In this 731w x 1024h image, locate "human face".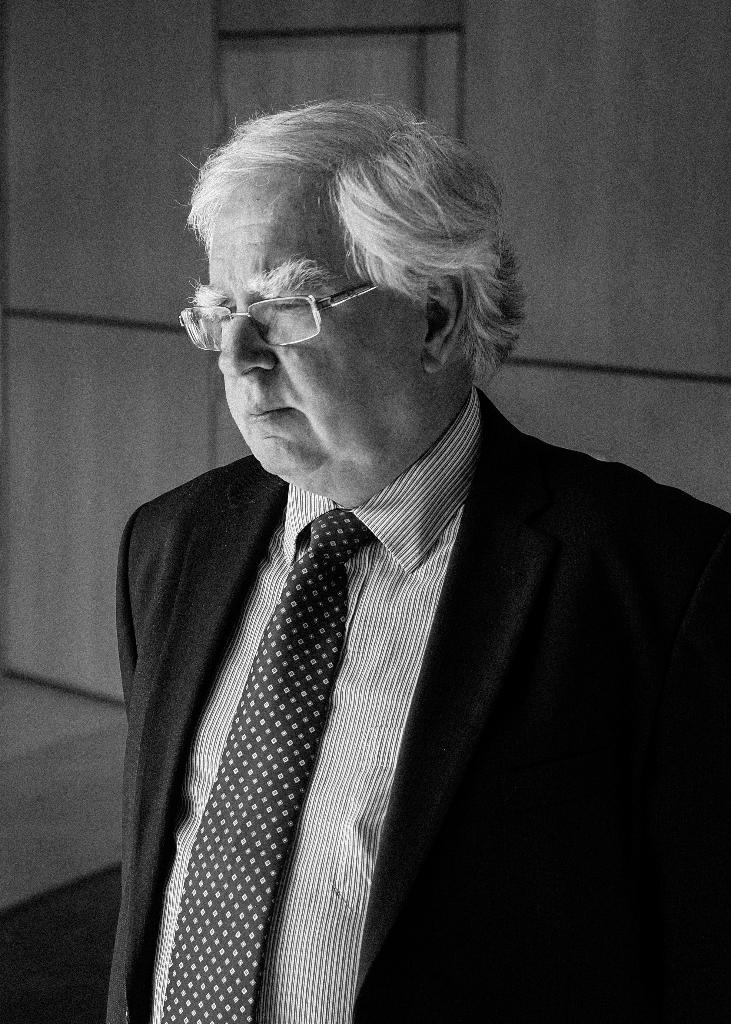
Bounding box: [199,168,428,474].
